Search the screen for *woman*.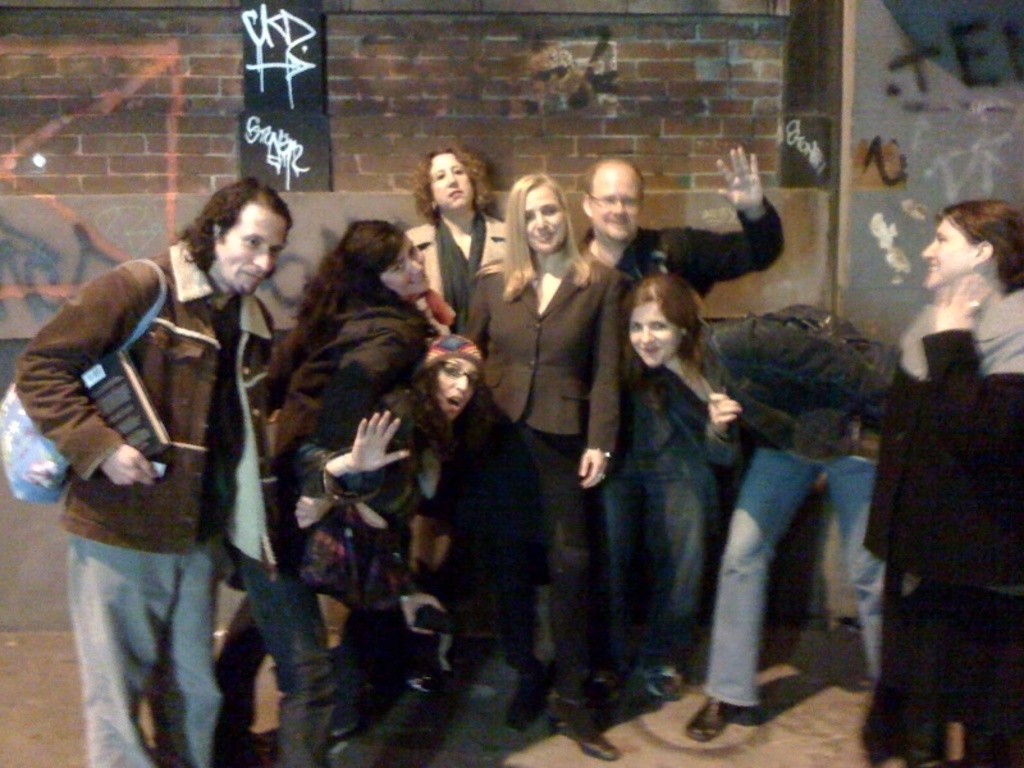
Found at rect(617, 270, 893, 739).
